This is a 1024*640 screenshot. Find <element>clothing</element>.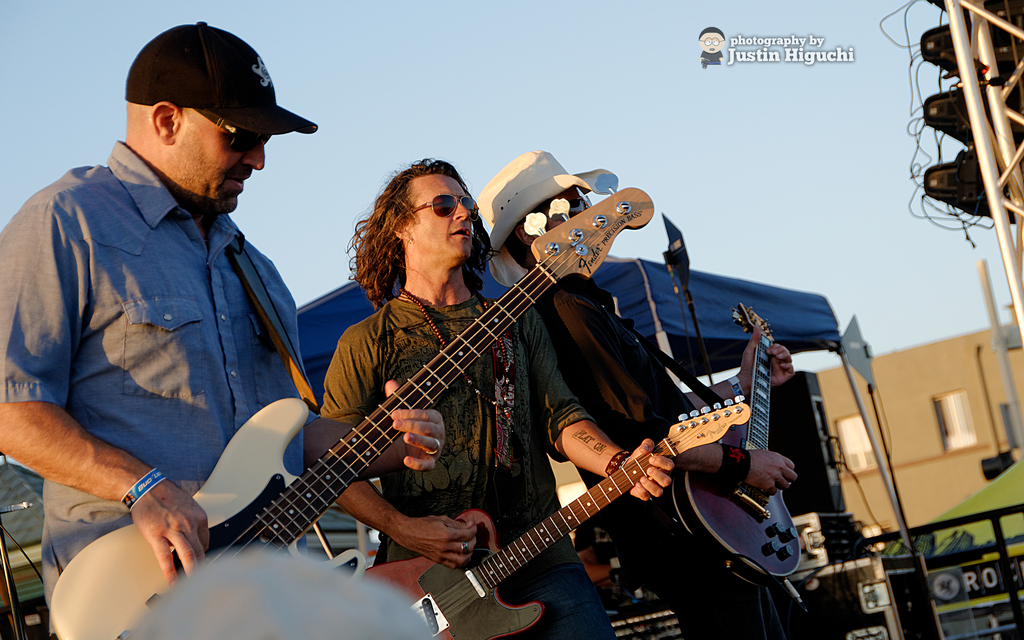
Bounding box: (321, 294, 595, 639).
